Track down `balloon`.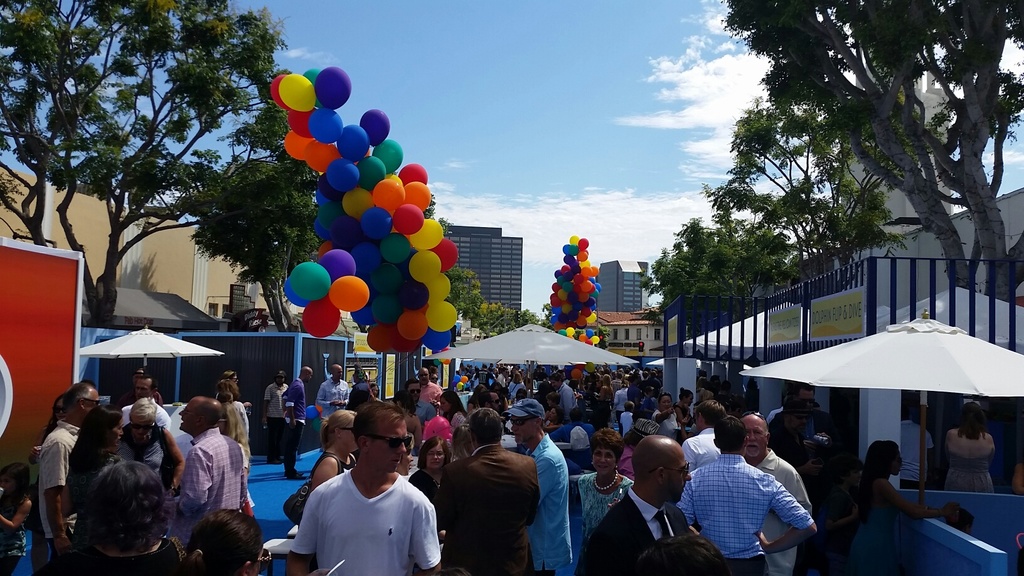
Tracked to [317,243,332,260].
